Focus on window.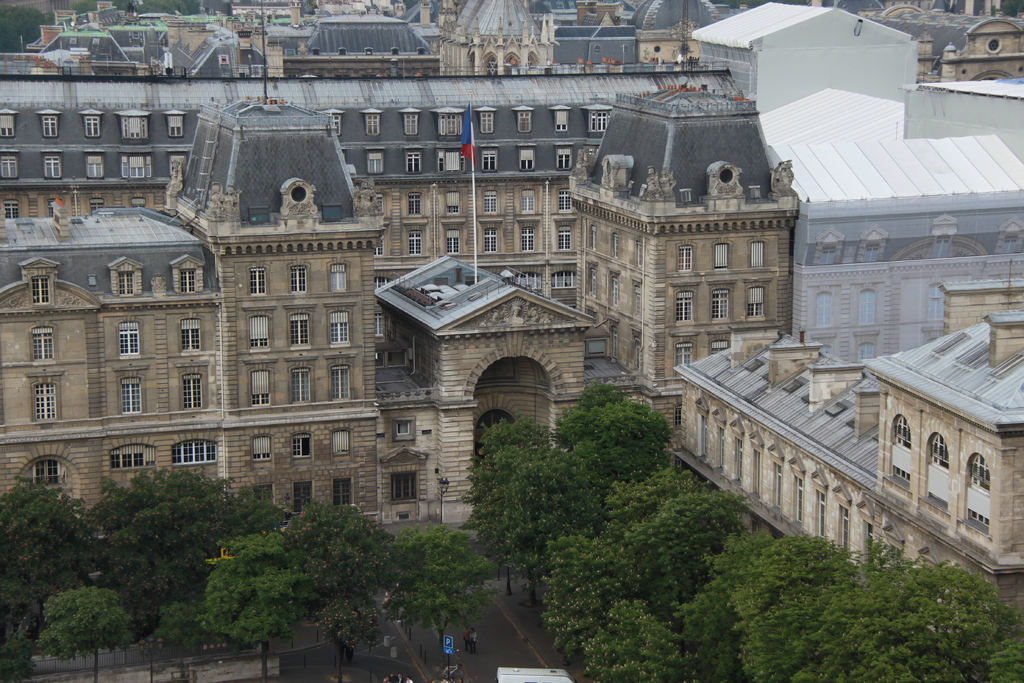
Focused at (left=733, top=438, right=745, bottom=480).
